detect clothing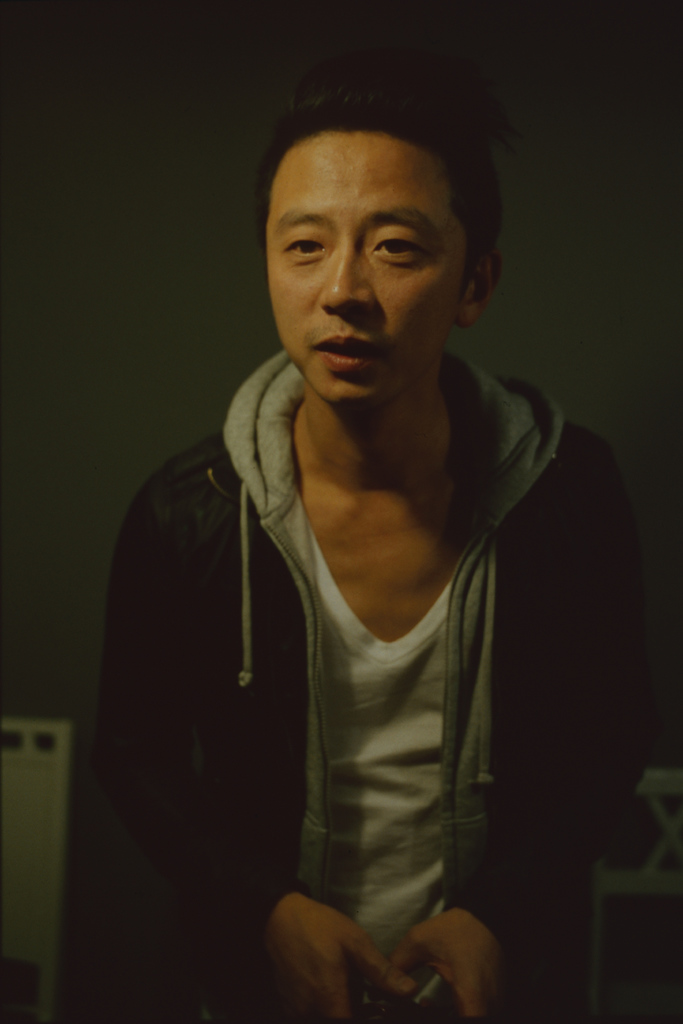
x1=52 y1=340 x2=655 y2=1023
